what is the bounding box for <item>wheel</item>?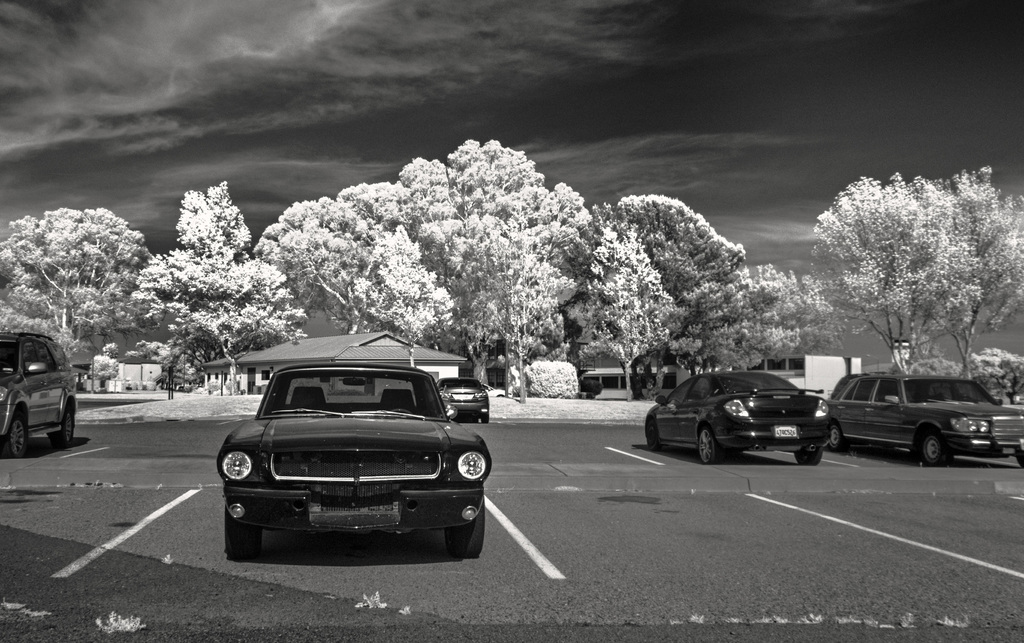
[x1=792, y1=452, x2=824, y2=466].
